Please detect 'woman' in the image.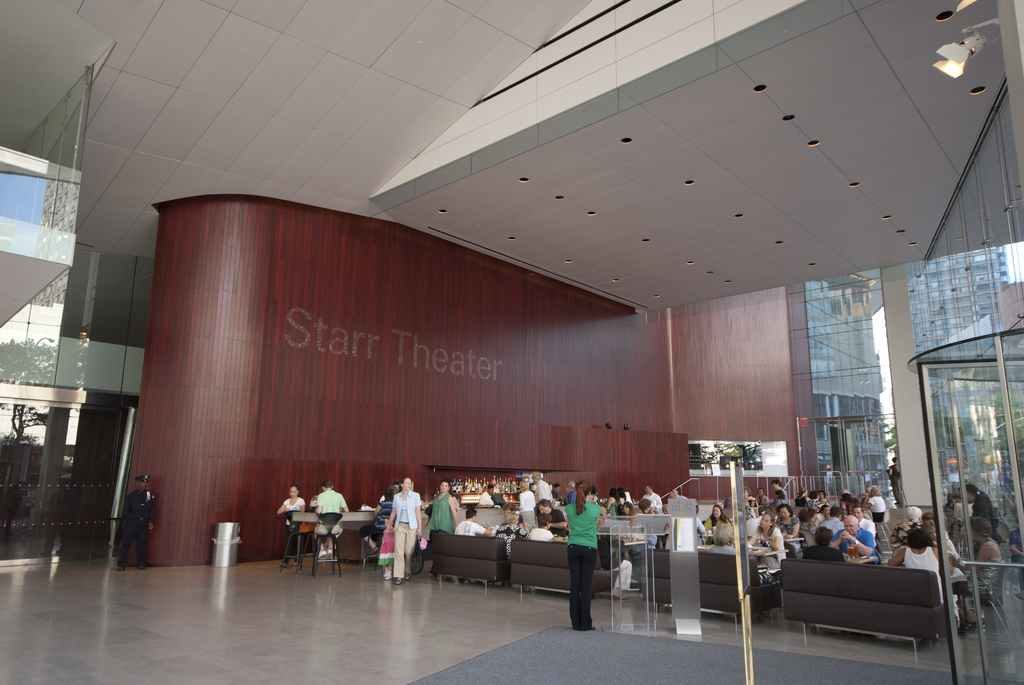
<region>885, 528, 964, 613</region>.
